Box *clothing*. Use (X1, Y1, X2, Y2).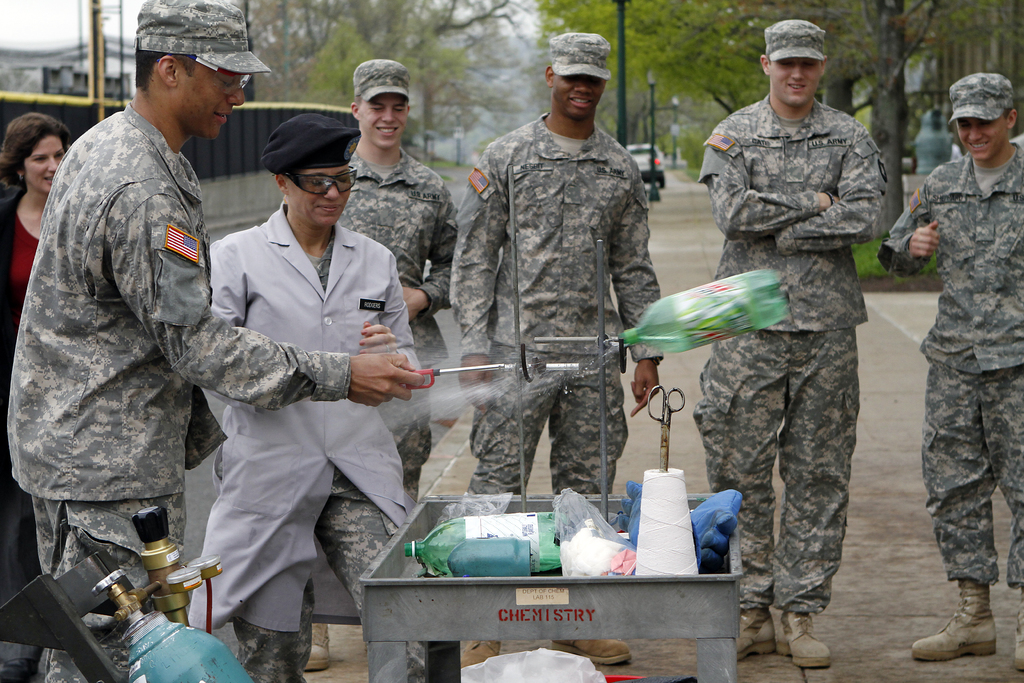
(11, 45, 252, 639).
